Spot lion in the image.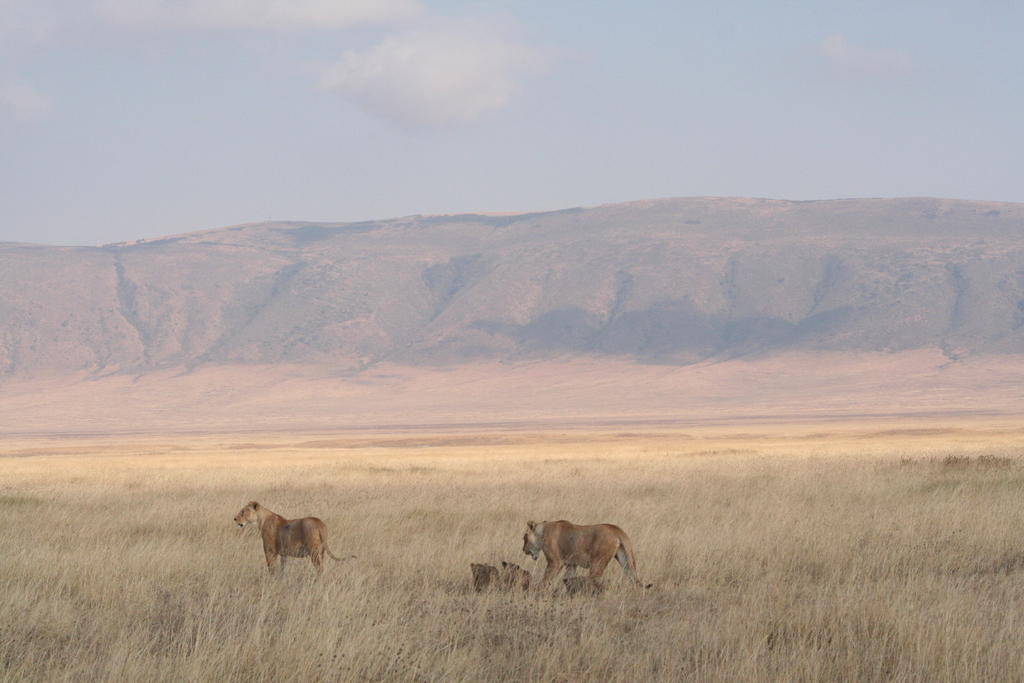
lion found at 465:562:506:596.
